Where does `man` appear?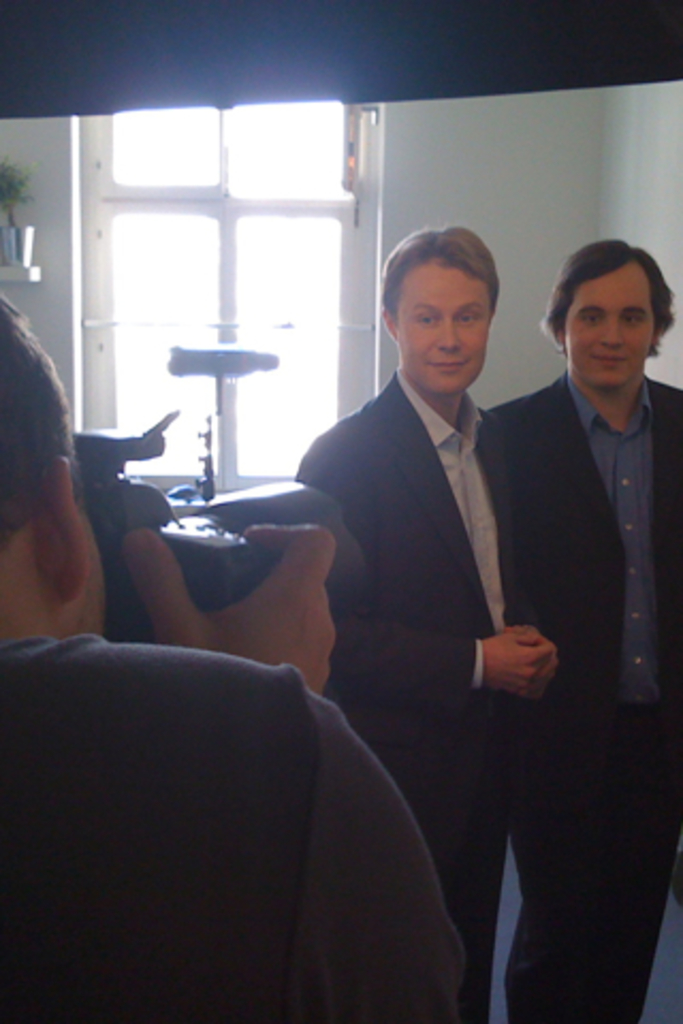
Appears at <bbox>474, 235, 677, 1018</bbox>.
